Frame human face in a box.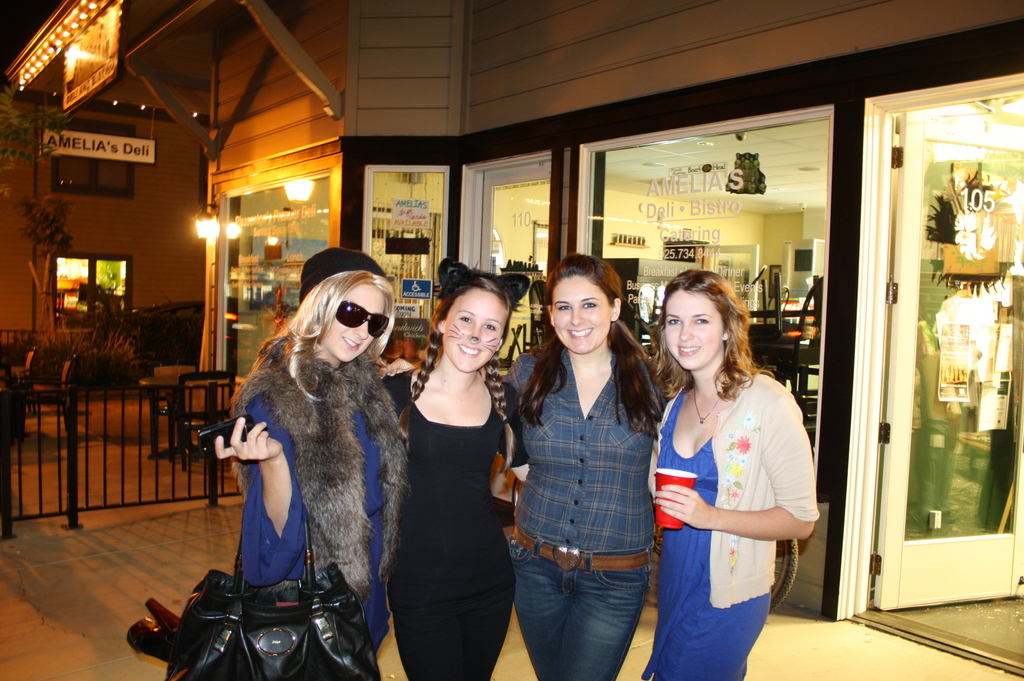
crop(324, 285, 387, 362).
